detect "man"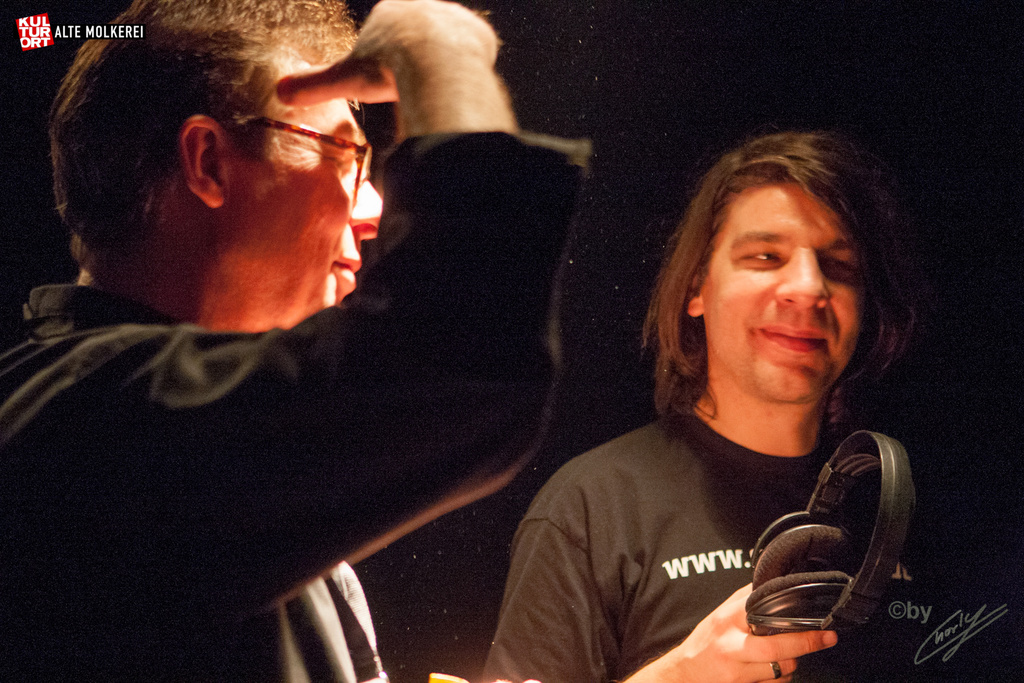
x1=481, y1=109, x2=976, y2=681
